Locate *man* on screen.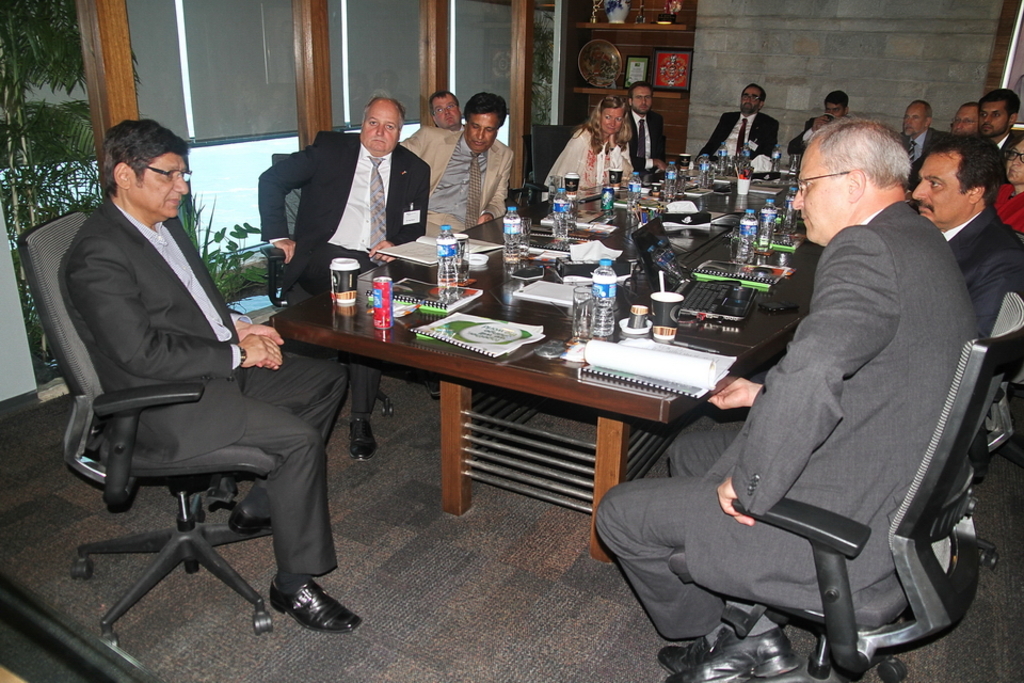
On screen at bbox=[35, 108, 350, 631].
